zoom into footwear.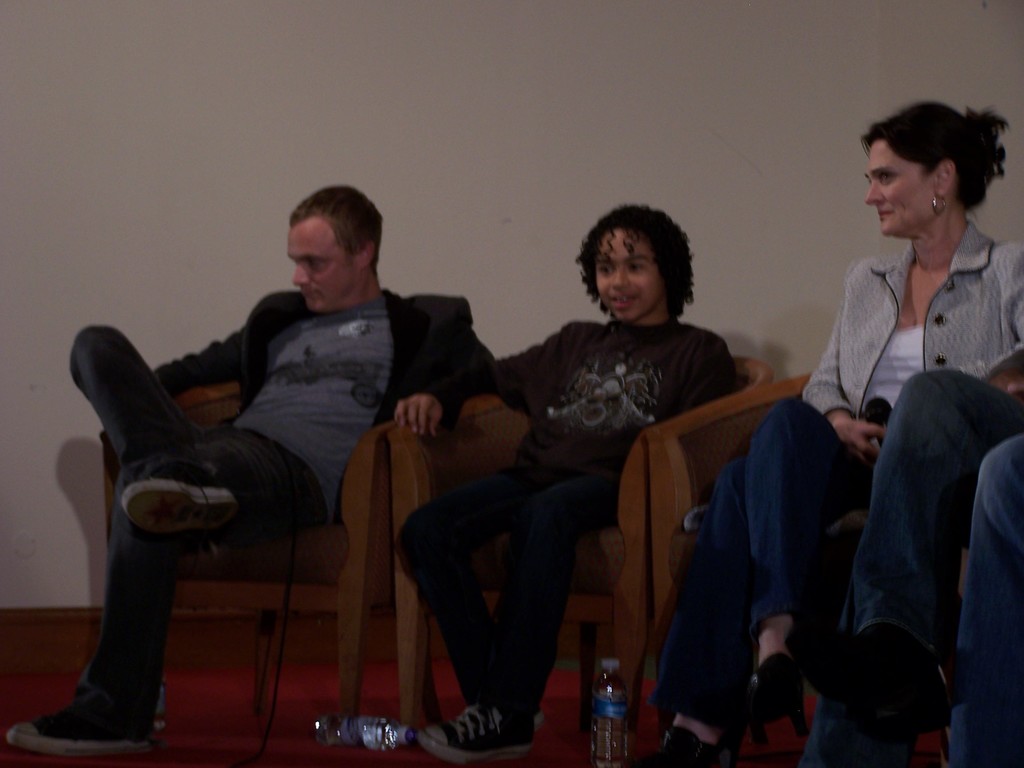
Zoom target: pyautogui.locateOnScreen(752, 639, 803, 718).
